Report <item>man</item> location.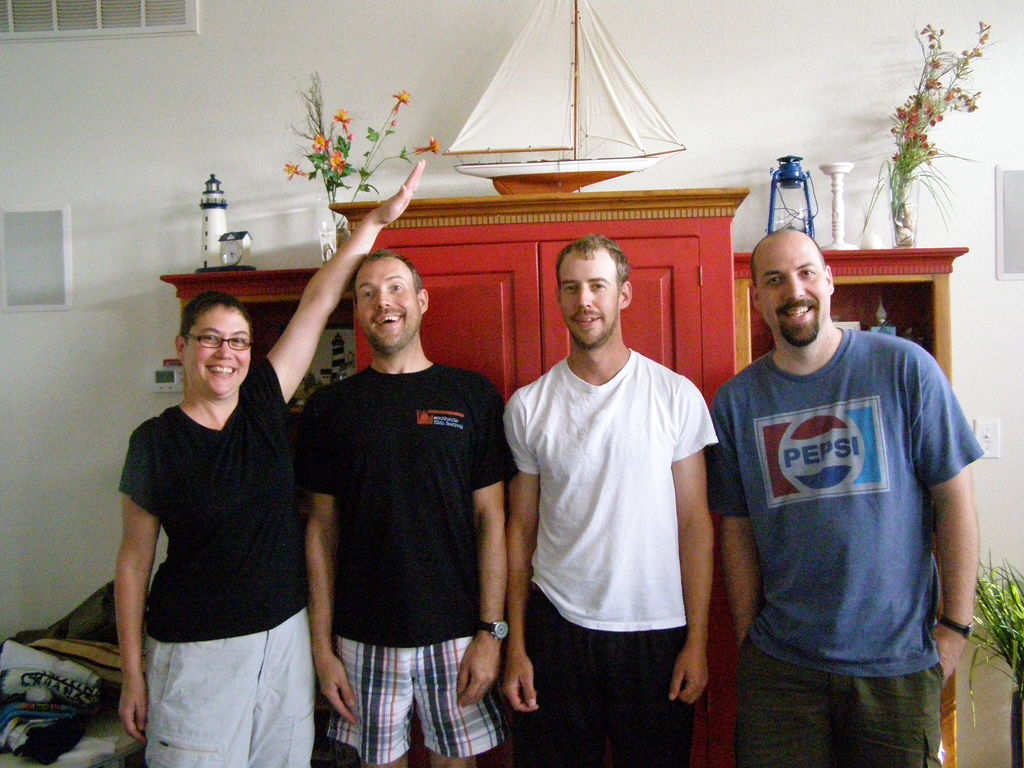
Report: 504/228/723/767.
